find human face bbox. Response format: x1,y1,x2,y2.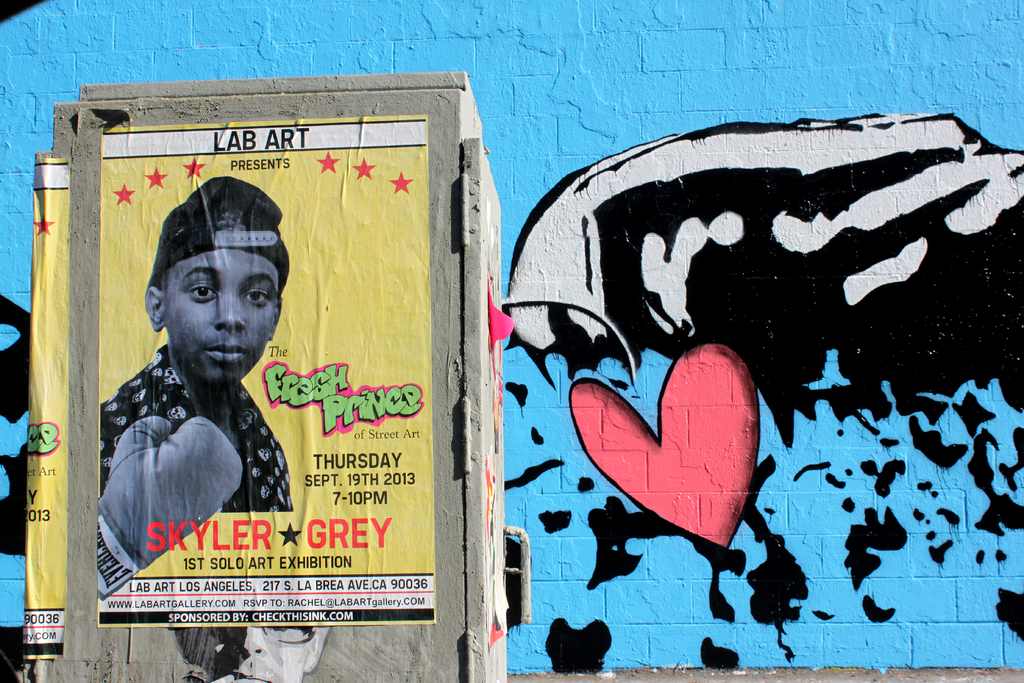
168,240,278,387.
